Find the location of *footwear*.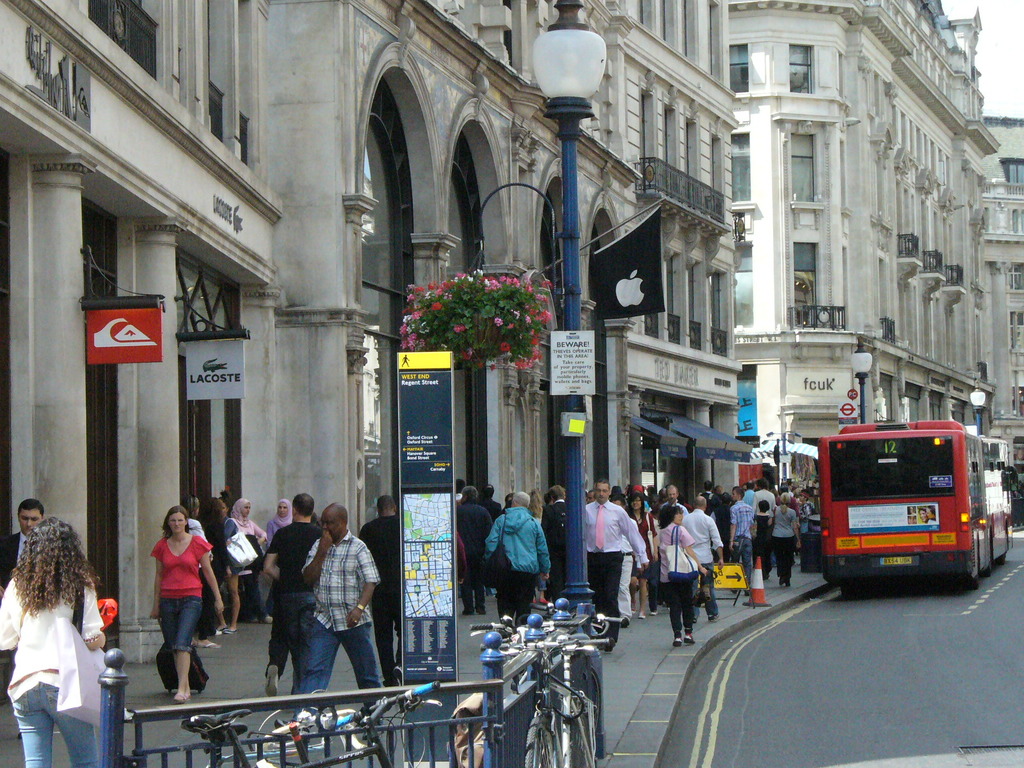
Location: box=[257, 614, 274, 625].
